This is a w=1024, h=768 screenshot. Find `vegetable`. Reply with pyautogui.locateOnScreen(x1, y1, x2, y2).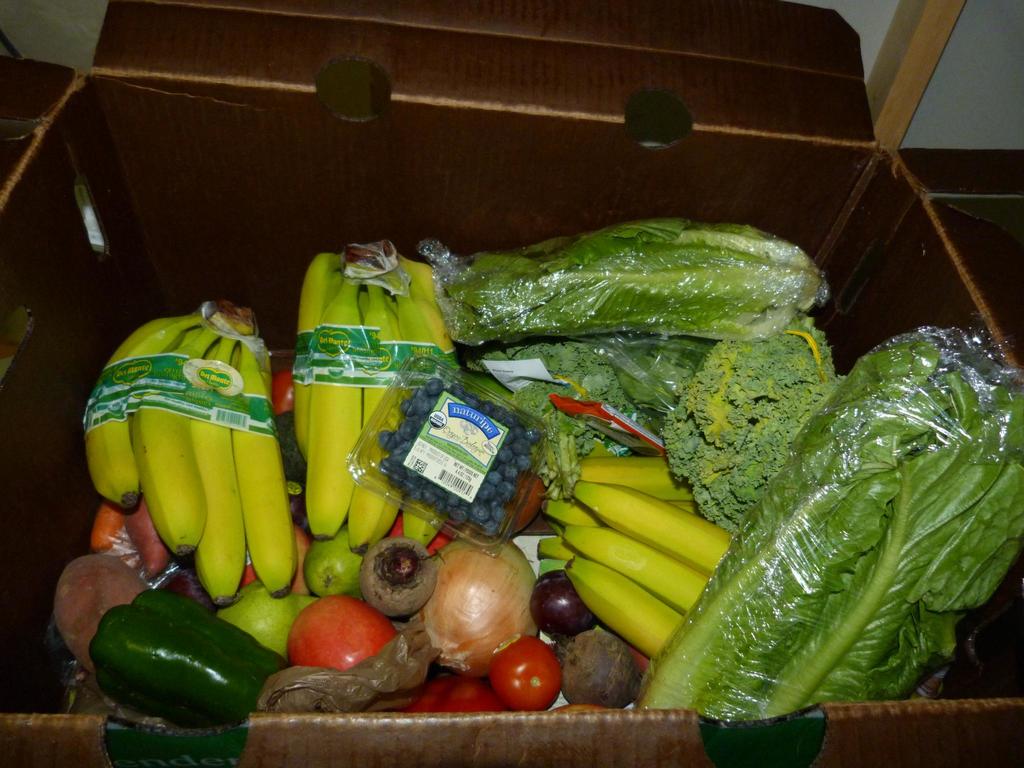
pyautogui.locateOnScreen(419, 535, 540, 674).
